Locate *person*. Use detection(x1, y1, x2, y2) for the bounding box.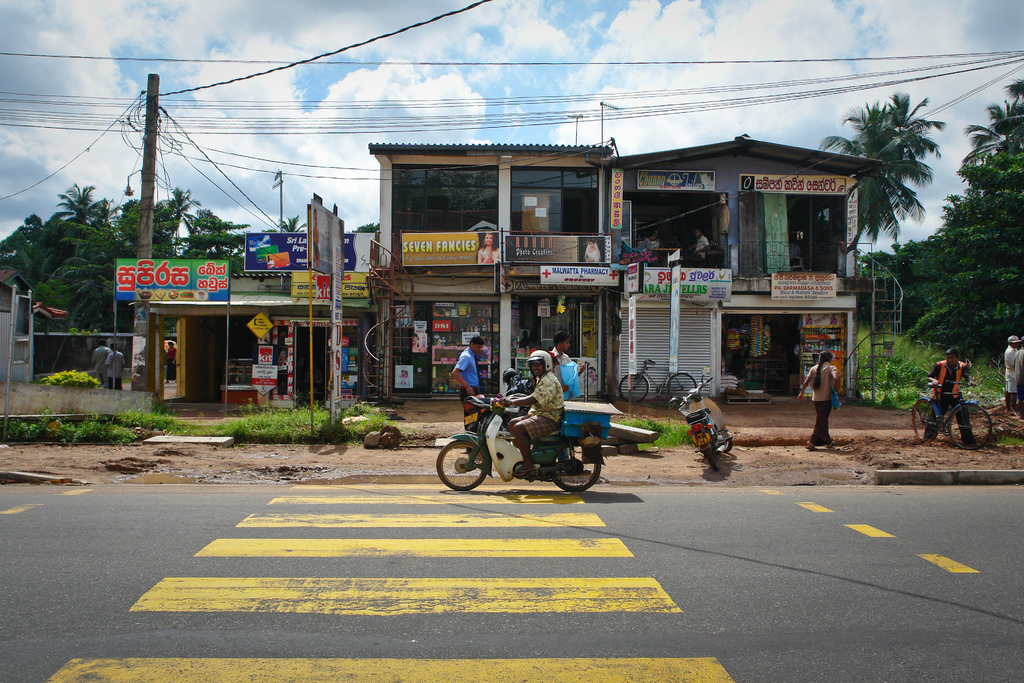
detection(582, 237, 604, 262).
